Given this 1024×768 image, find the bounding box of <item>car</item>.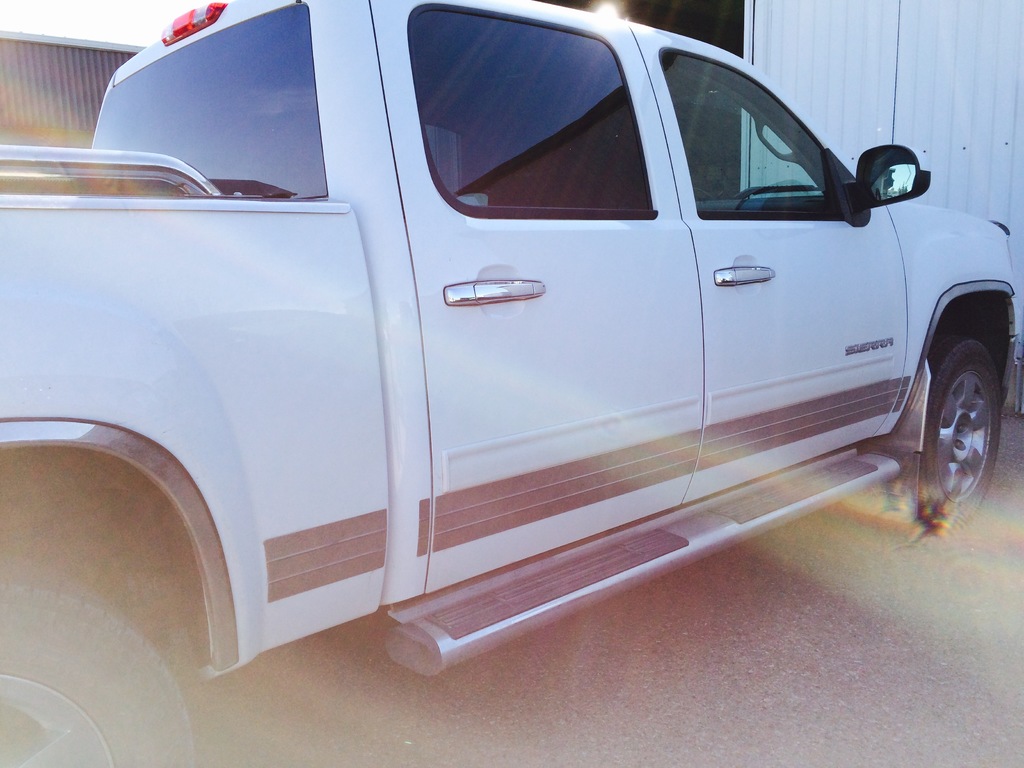
<region>0, 0, 1021, 767</region>.
